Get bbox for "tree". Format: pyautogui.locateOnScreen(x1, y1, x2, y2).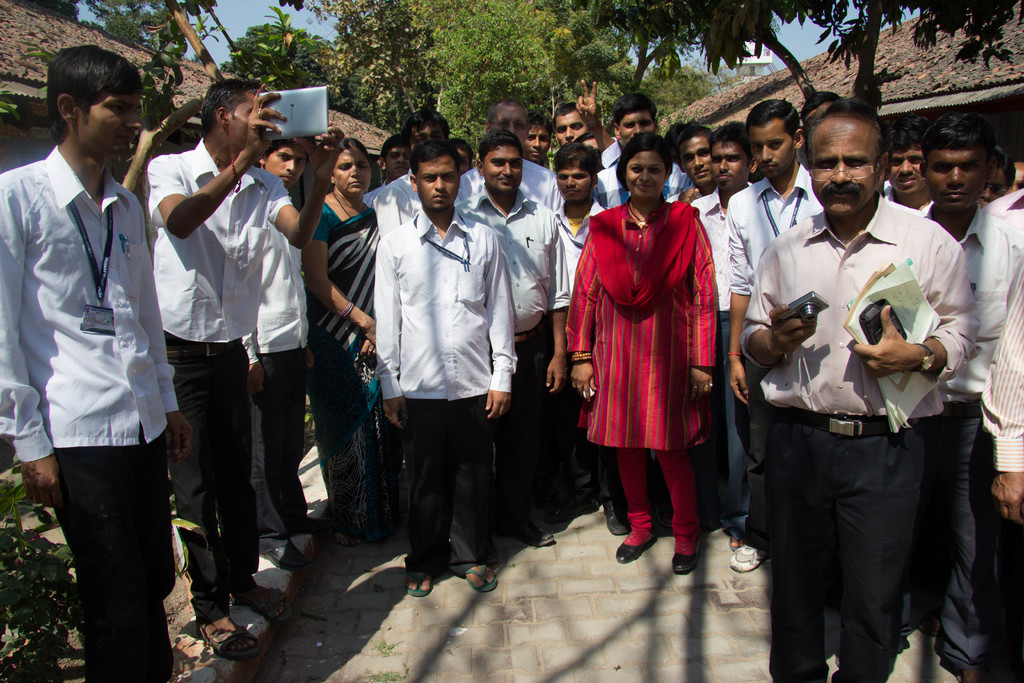
pyautogui.locateOnScreen(404, 0, 619, 173).
